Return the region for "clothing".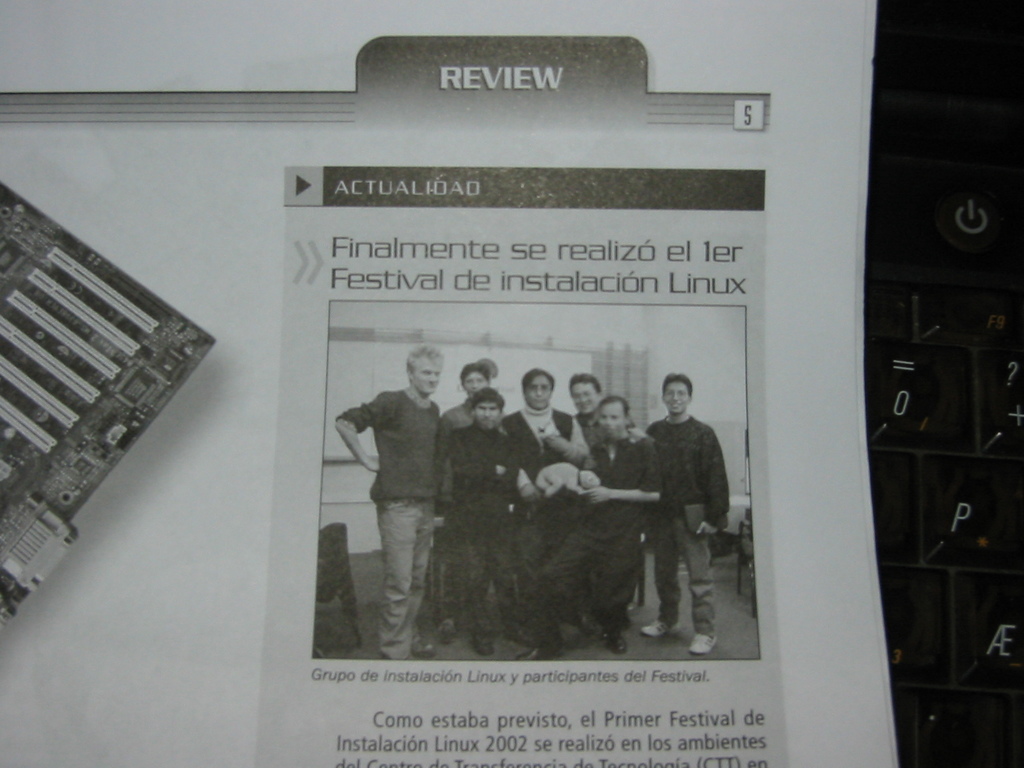
<region>342, 389, 447, 507</region>.
